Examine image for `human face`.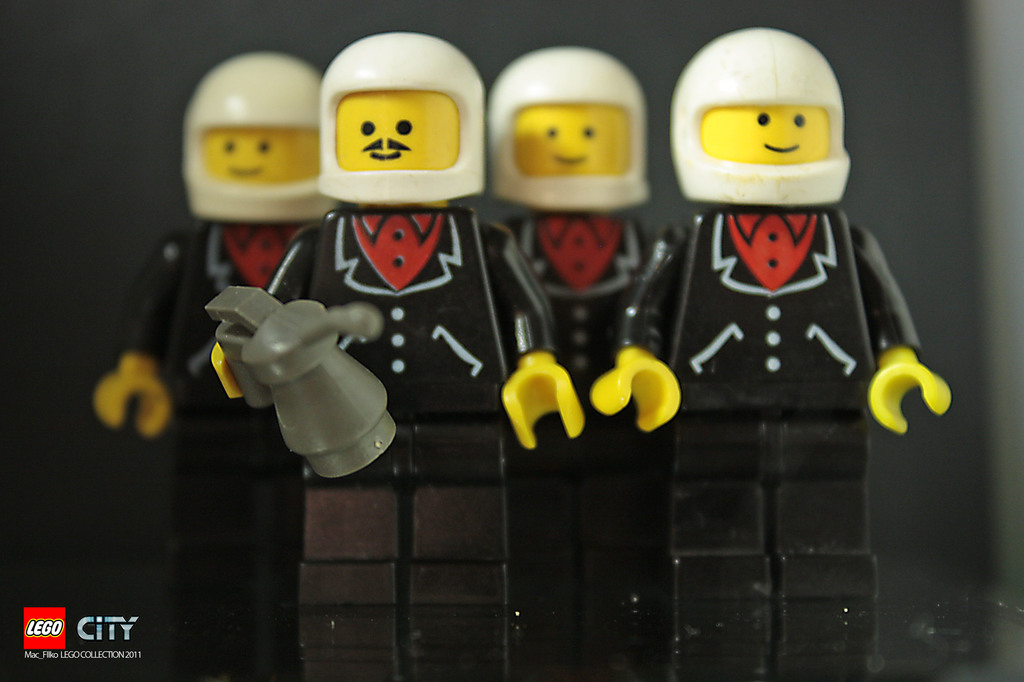
Examination result: [left=696, top=106, right=830, bottom=163].
